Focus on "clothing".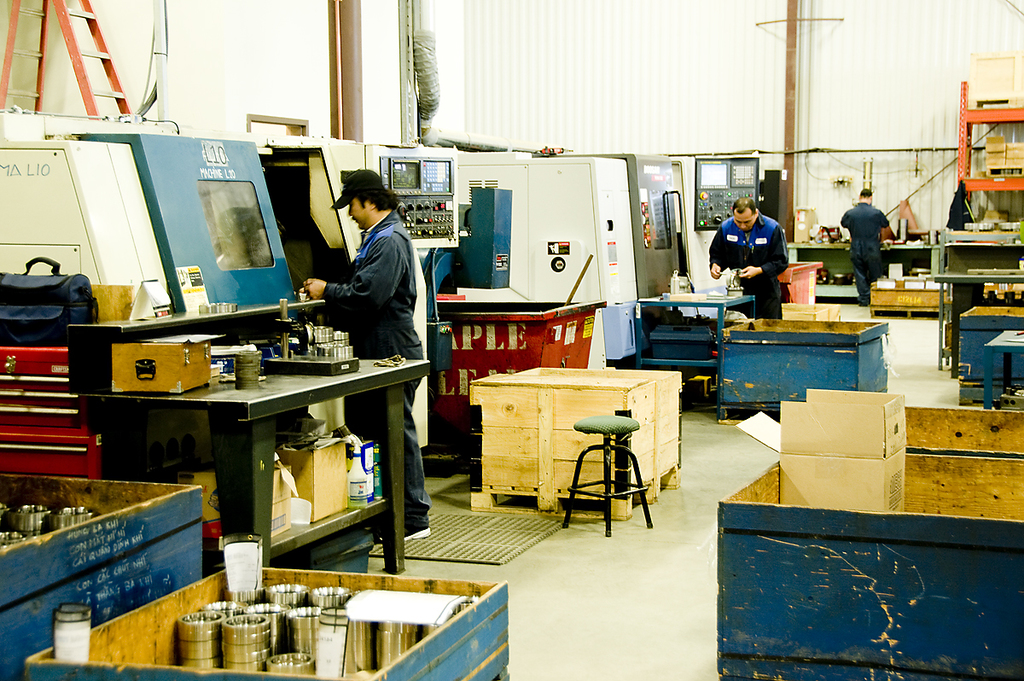
Focused at bbox(717, 186, 806, 304).
